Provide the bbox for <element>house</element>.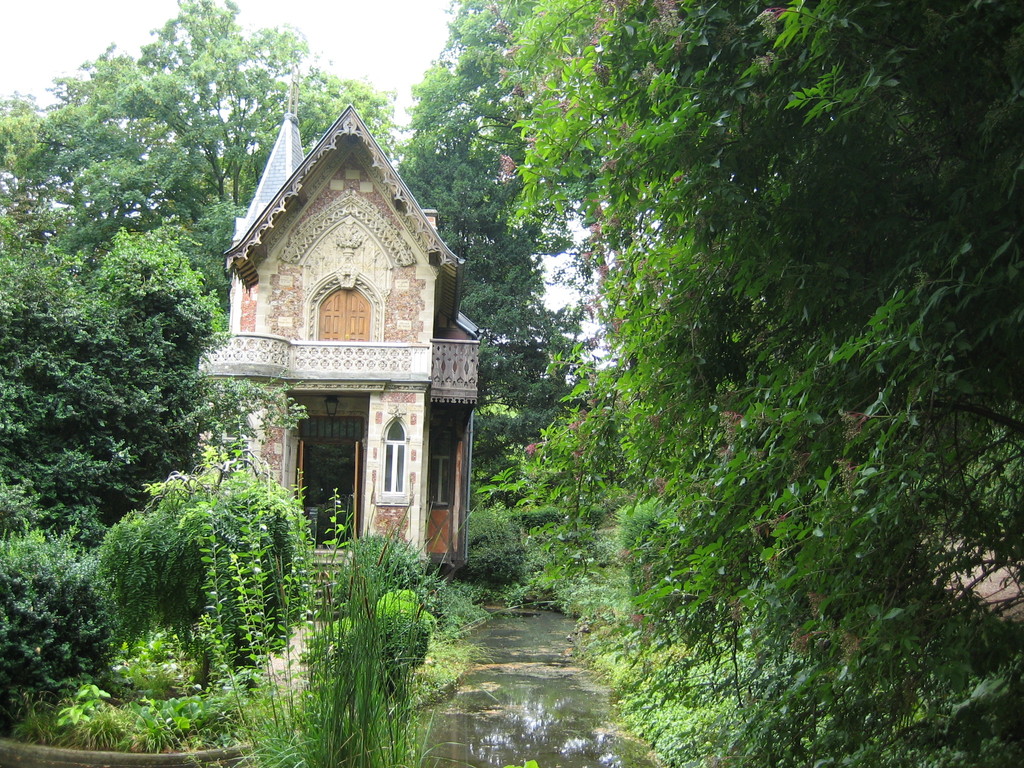
(177, 68, 481, 622).
